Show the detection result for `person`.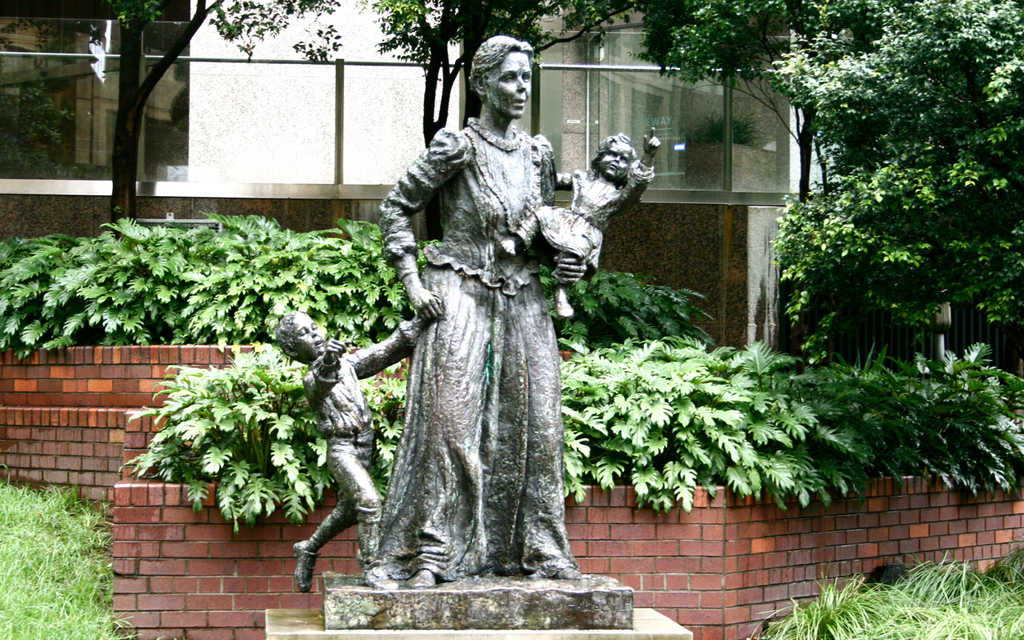
274 298 442 597.
